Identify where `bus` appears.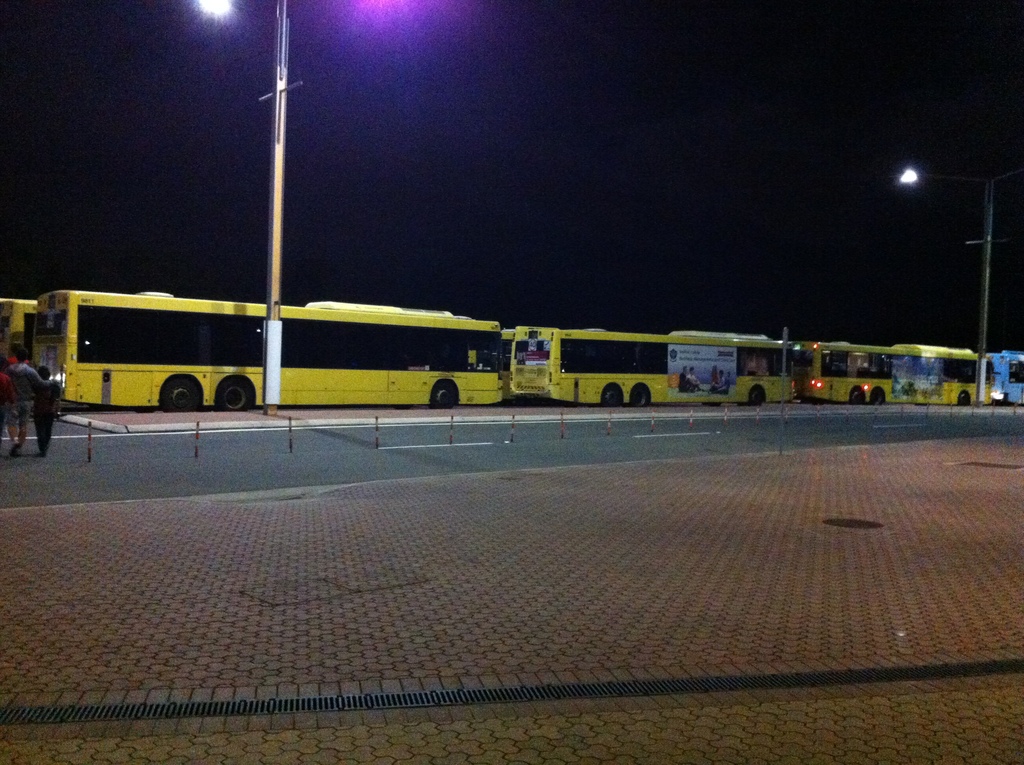
Appears at [x1=987, y1=348, x2=1023, y2=405].
